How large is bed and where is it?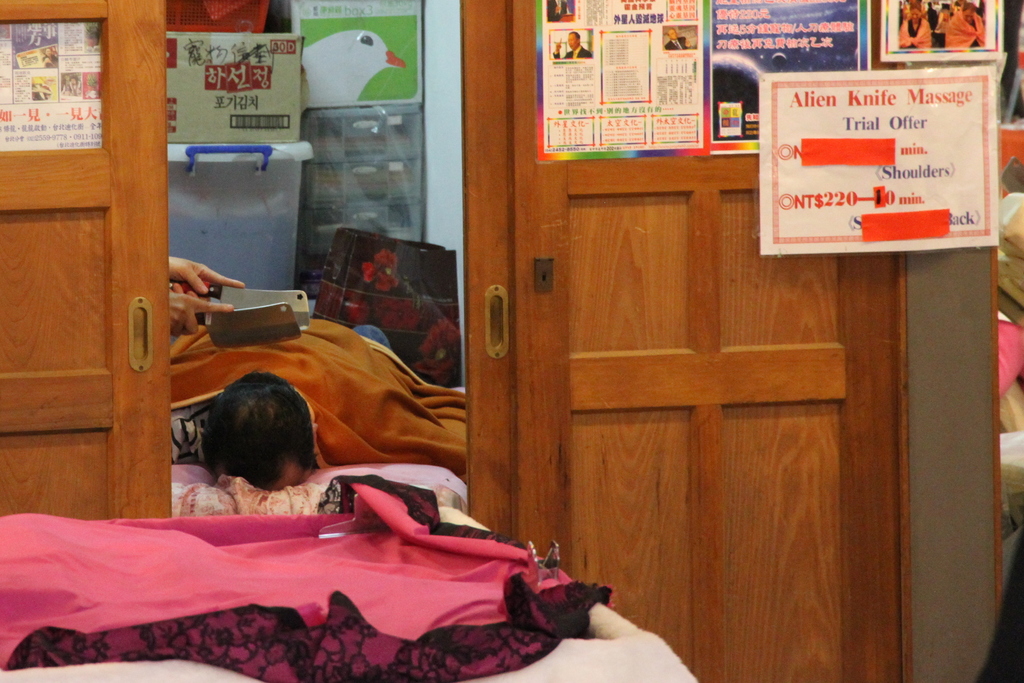
Bounding box: detection(0, 500, 714, 682).
